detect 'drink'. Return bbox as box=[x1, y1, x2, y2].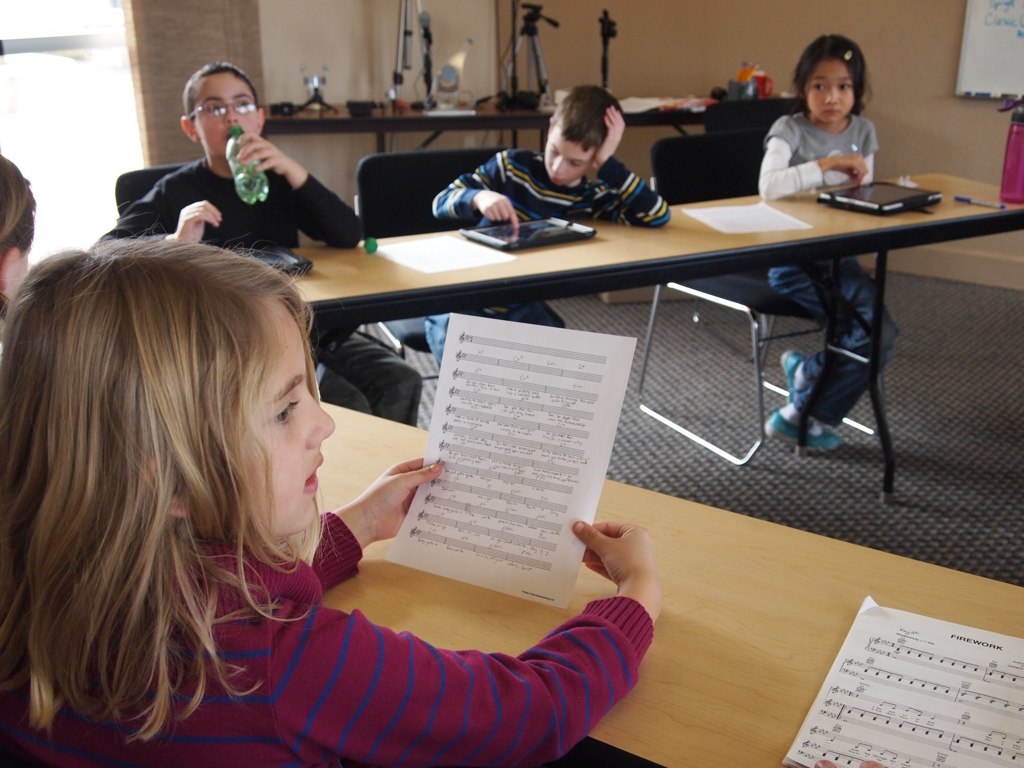
box=[230, 126, 268, 201].
